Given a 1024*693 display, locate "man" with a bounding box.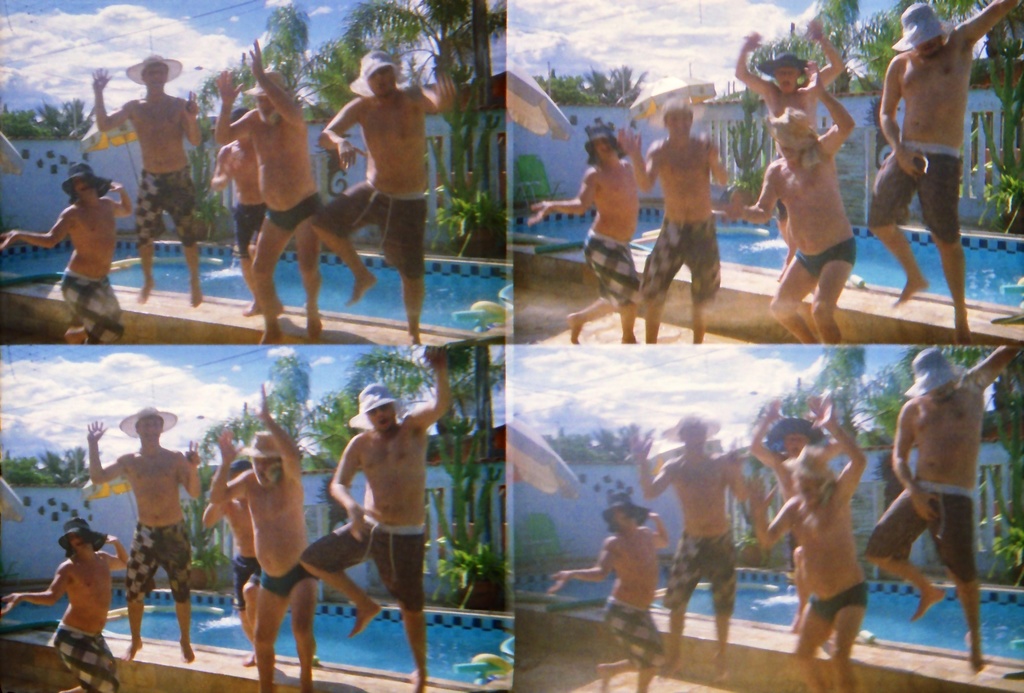
Located: (72, 44, 208, 301).
